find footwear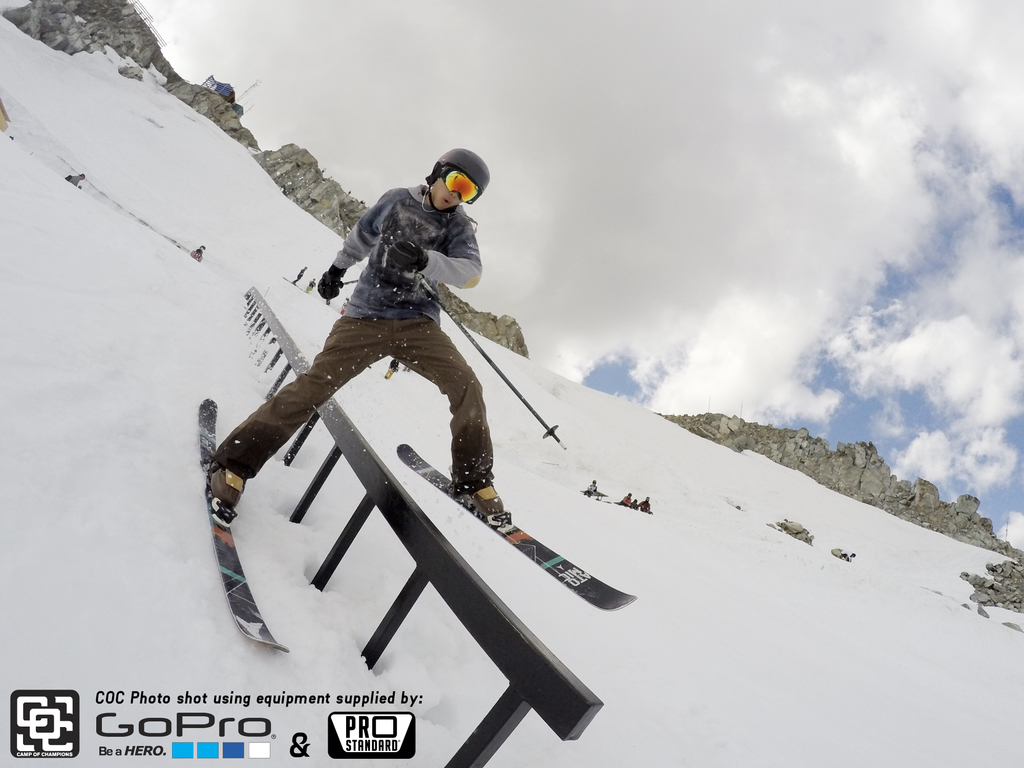
x1=451, y1=474, x2=509, y2=518
